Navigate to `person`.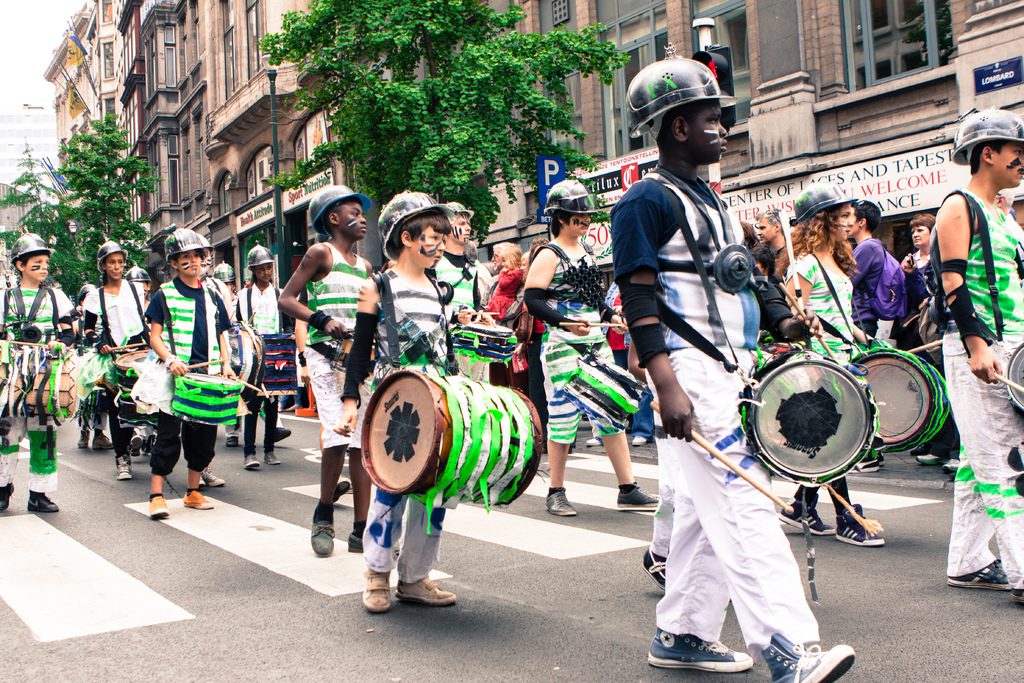
Navigation target: BBox(775, 185, 954, 546).
